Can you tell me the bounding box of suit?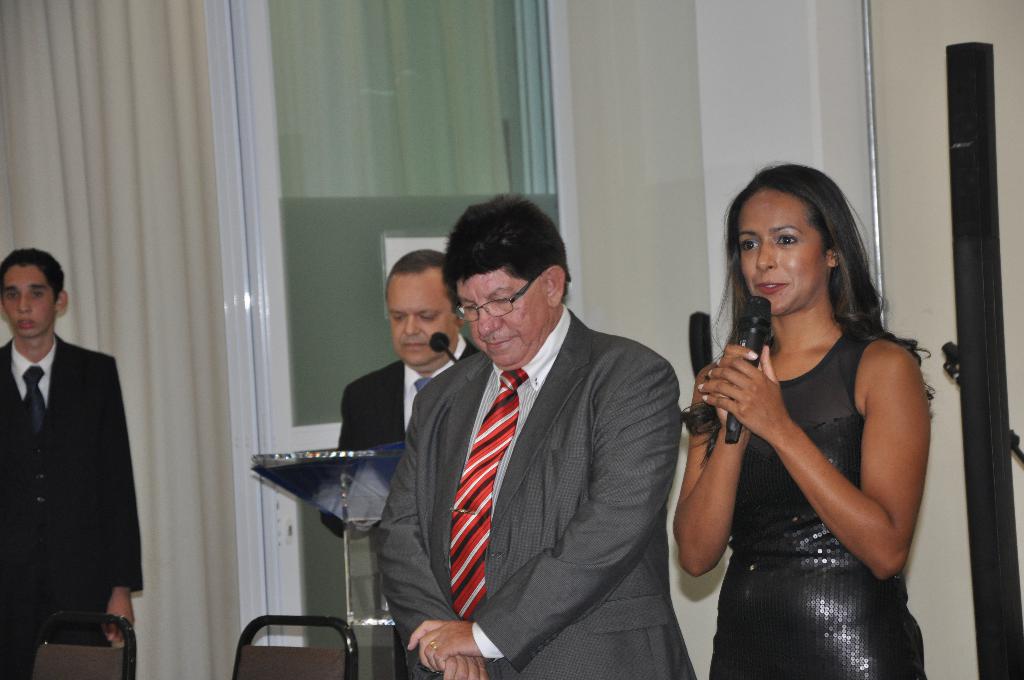
(left=0, top=300, right=143, bottom=647).
